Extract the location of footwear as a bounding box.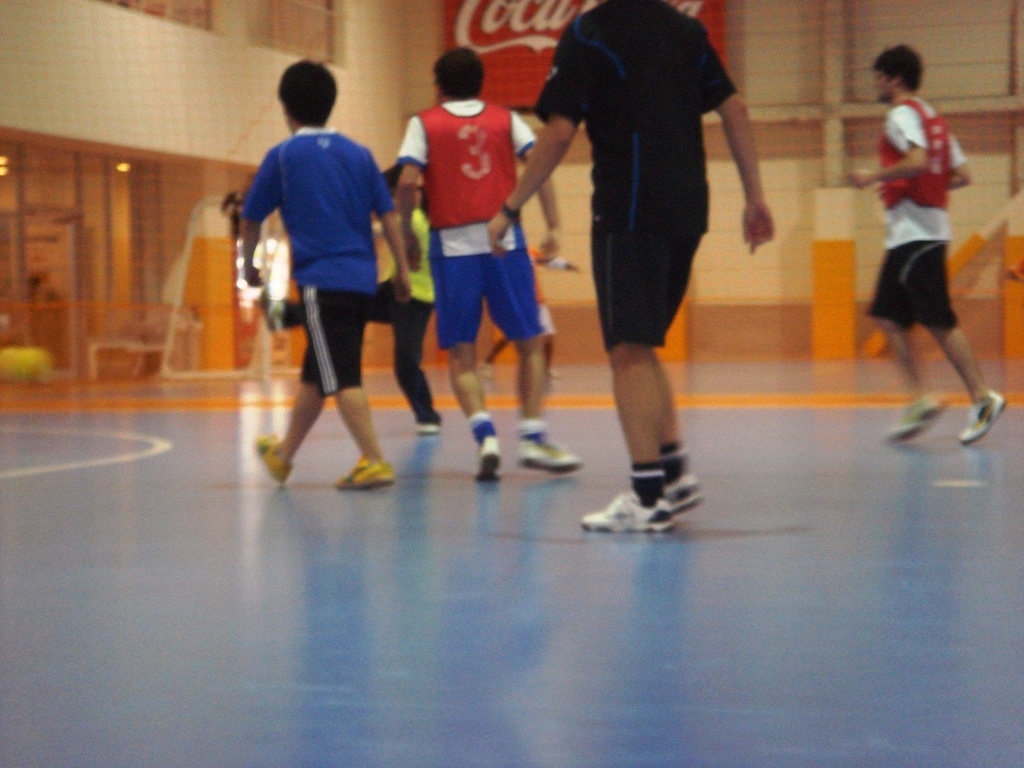
pyautogui.locateOnScreen(253, 433, 300, 479).
